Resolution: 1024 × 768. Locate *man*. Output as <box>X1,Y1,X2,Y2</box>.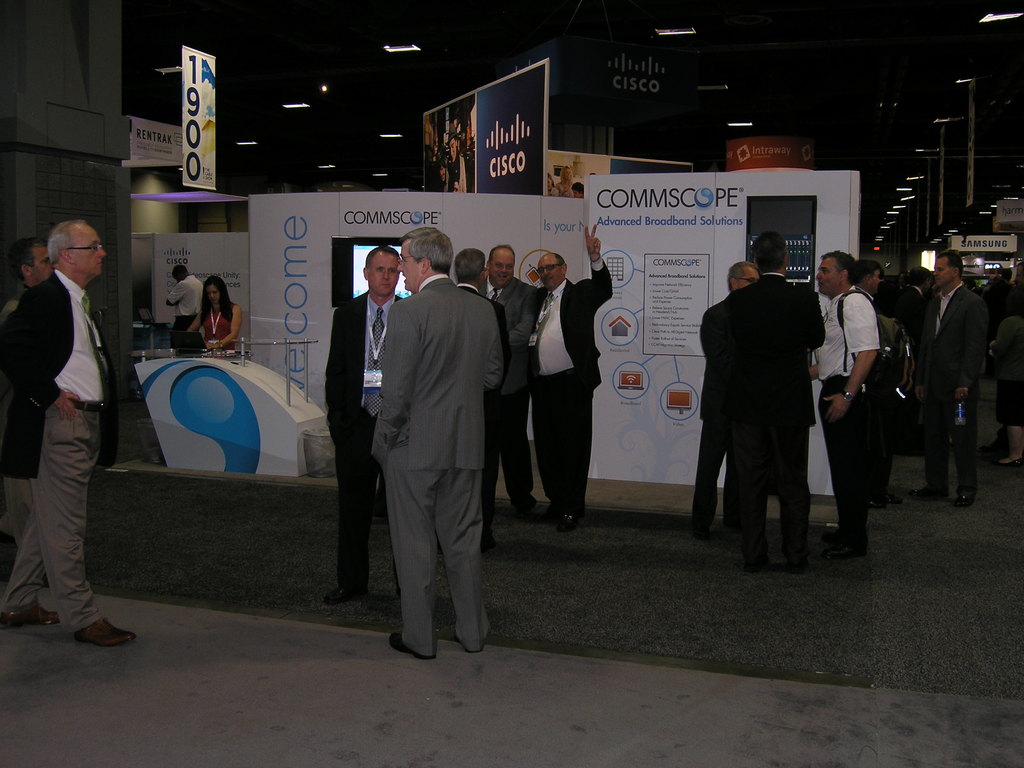
<box>485,238,538,521</box>.
